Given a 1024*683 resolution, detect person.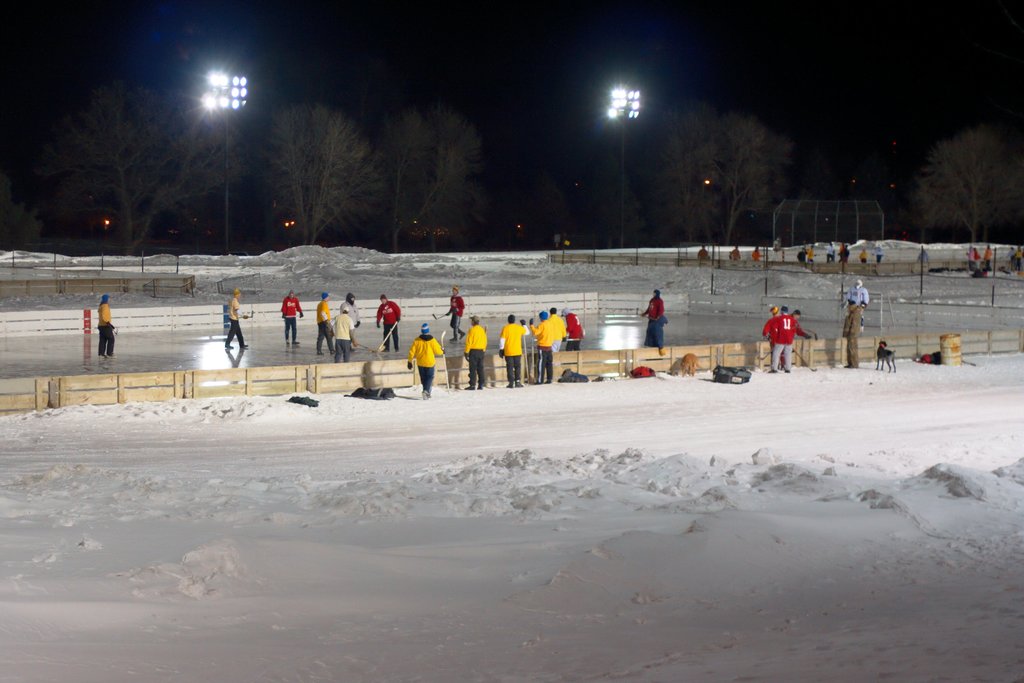
(x1=916, y1=249, x2=929, y2=261).
